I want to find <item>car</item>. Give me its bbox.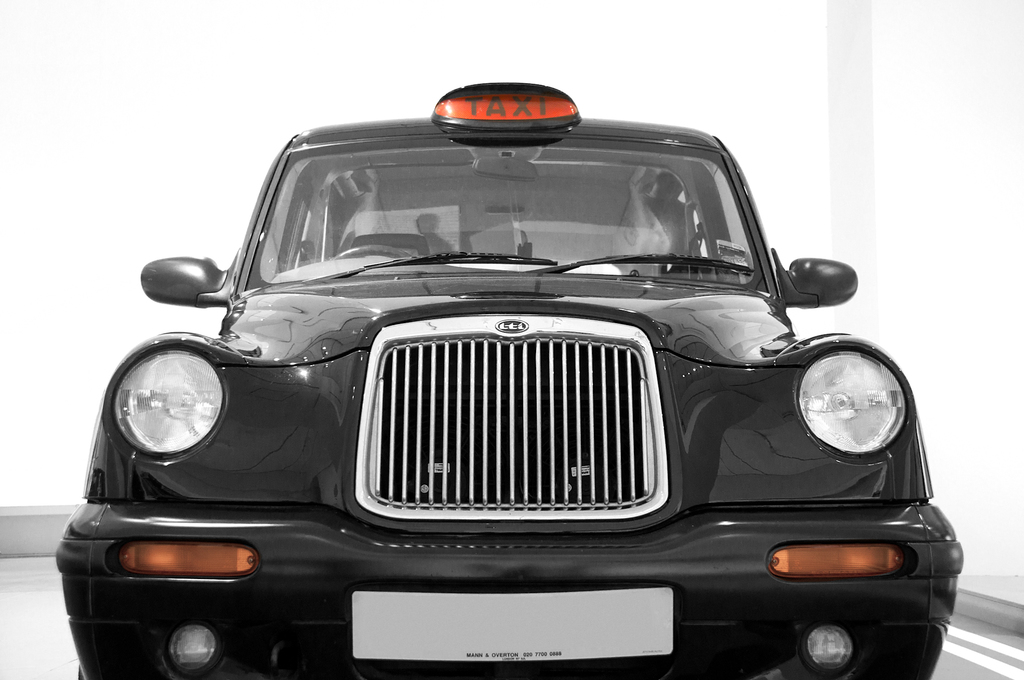
pyautogui.locateOnScreen(83, 65, 904, 679).
